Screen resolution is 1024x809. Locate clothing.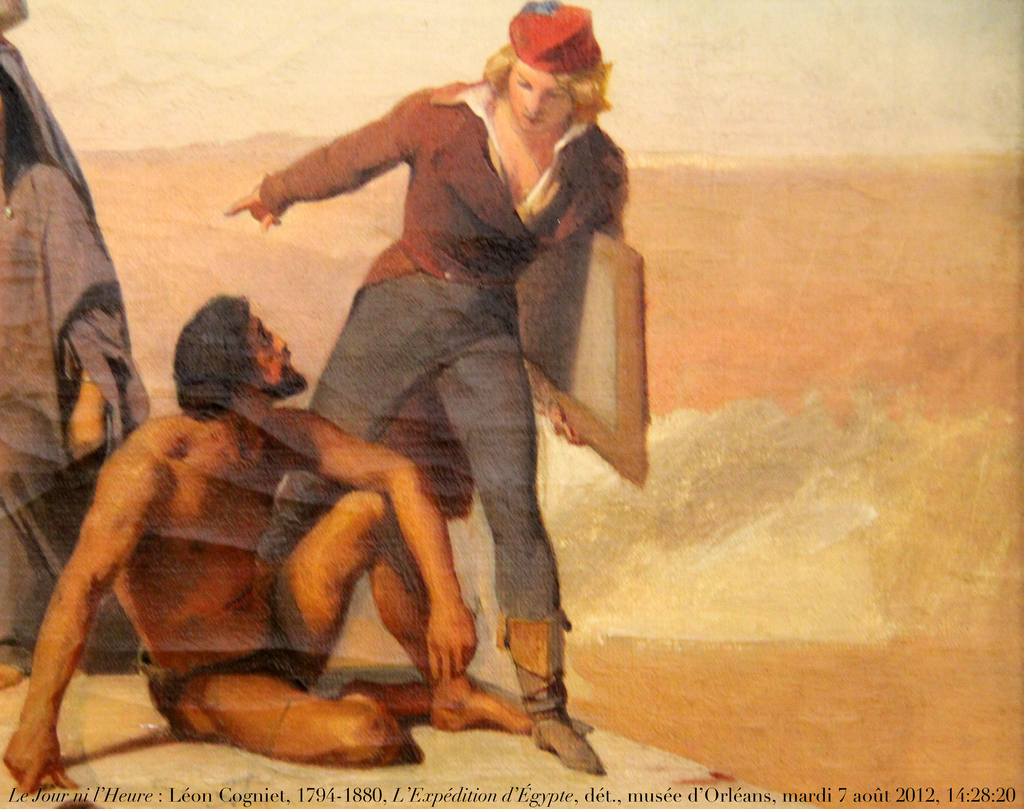
215:9:643:741.
